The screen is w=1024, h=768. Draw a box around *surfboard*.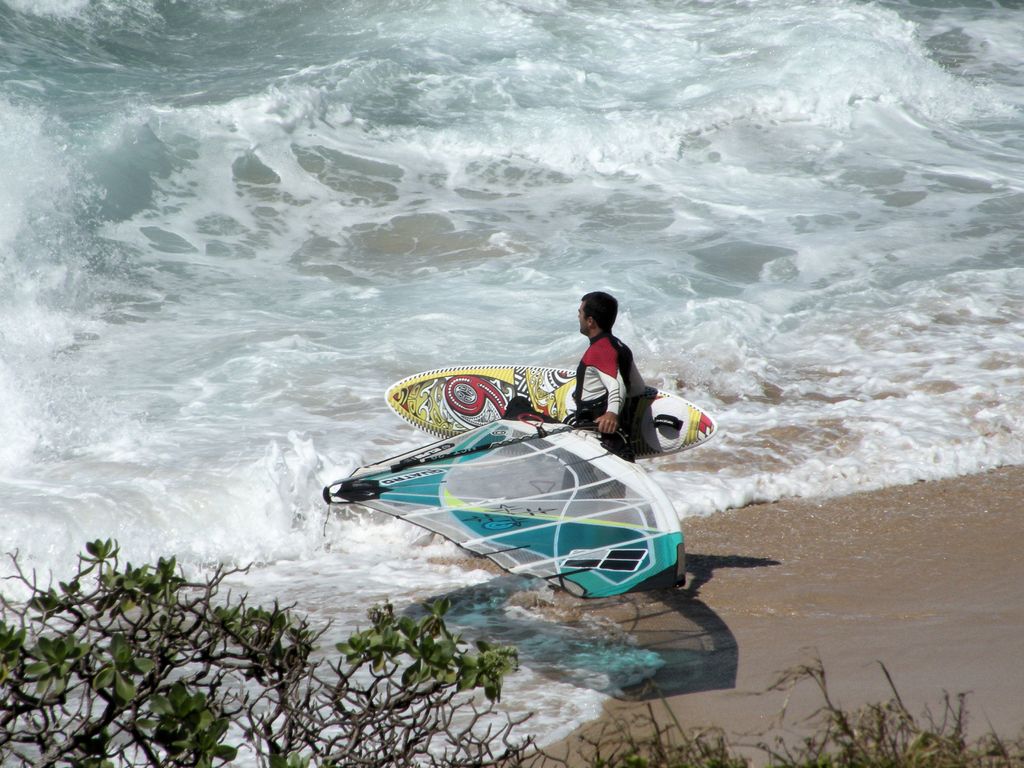
region(385, 364, 717, 456).
